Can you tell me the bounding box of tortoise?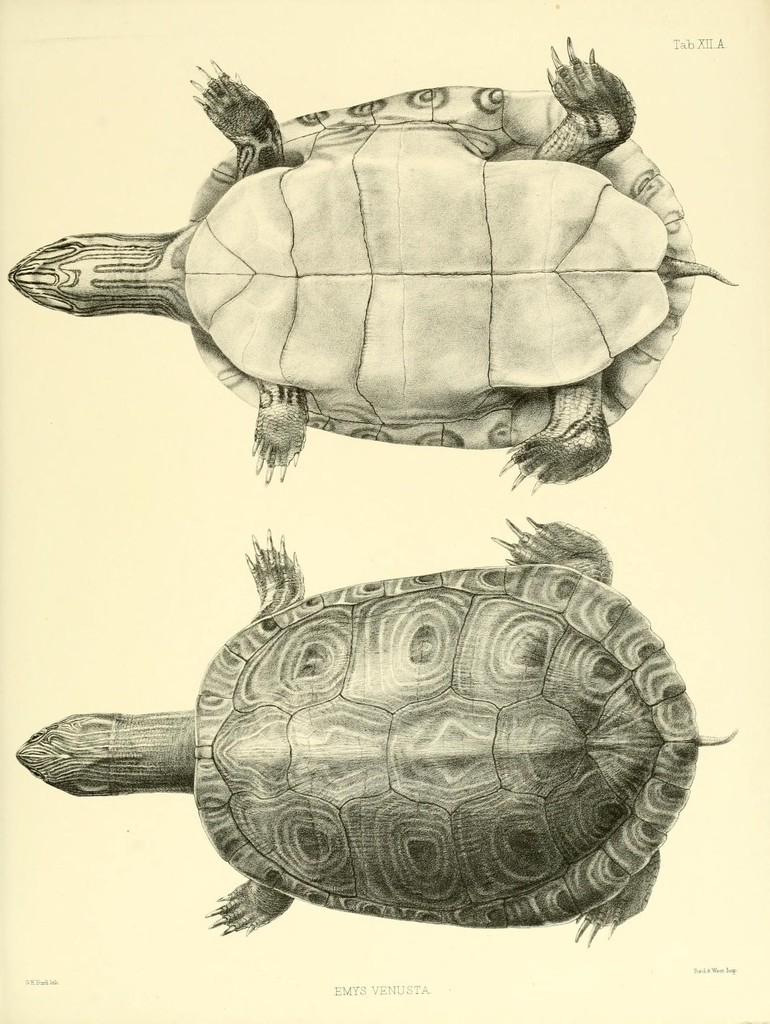
7 33 737 503.
